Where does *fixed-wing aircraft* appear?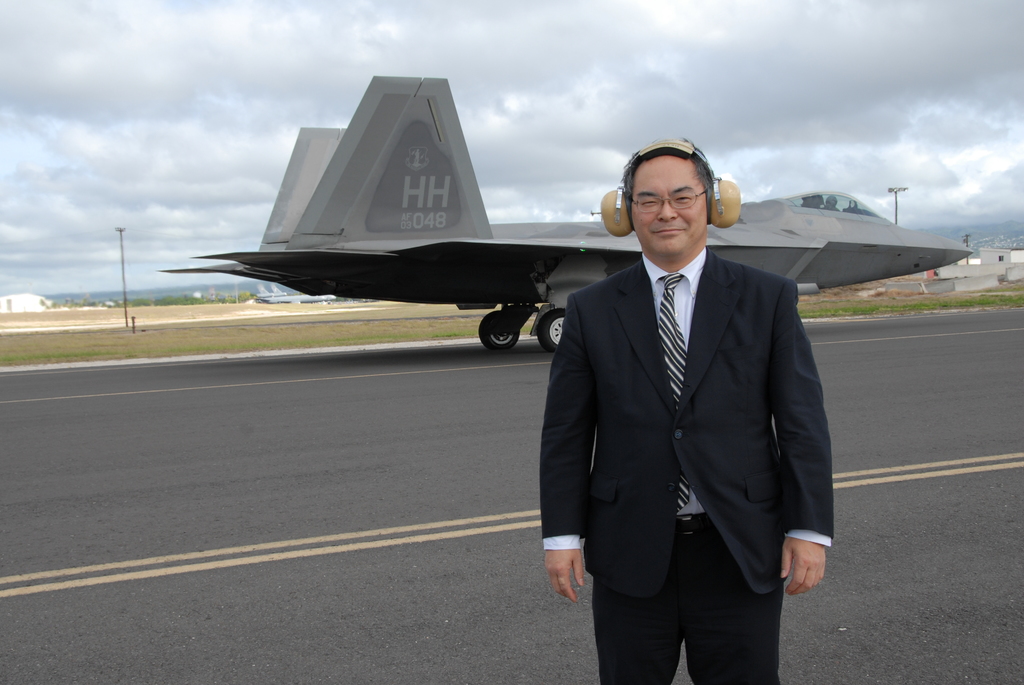
Appears at x1=196, y1=64, x2=971, y2=349.
